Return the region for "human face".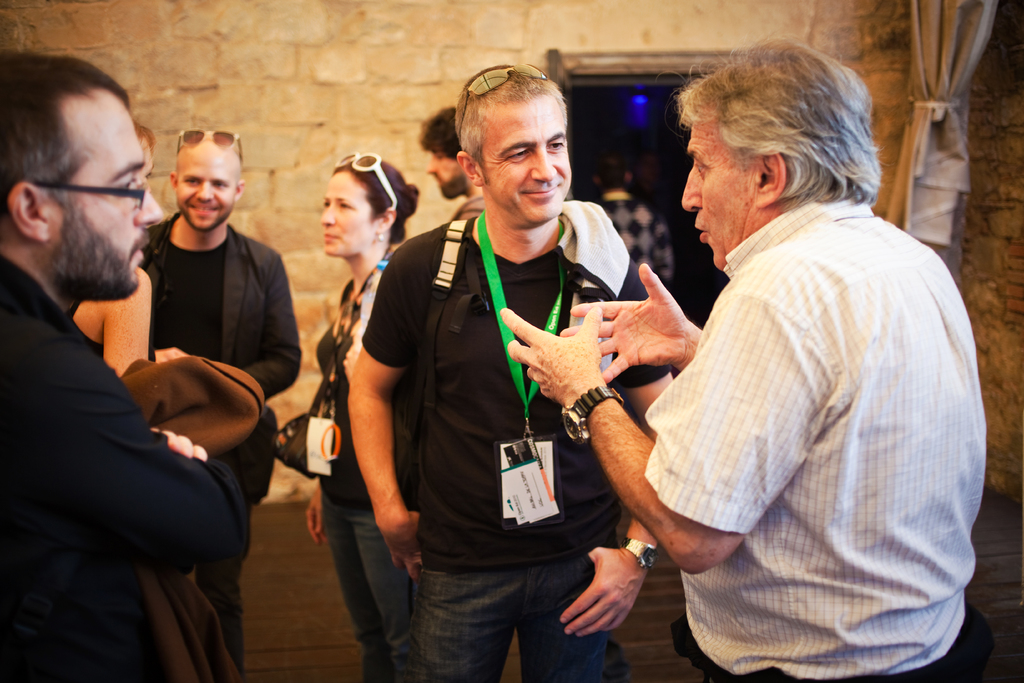
box(177, 152, 236, 229).
